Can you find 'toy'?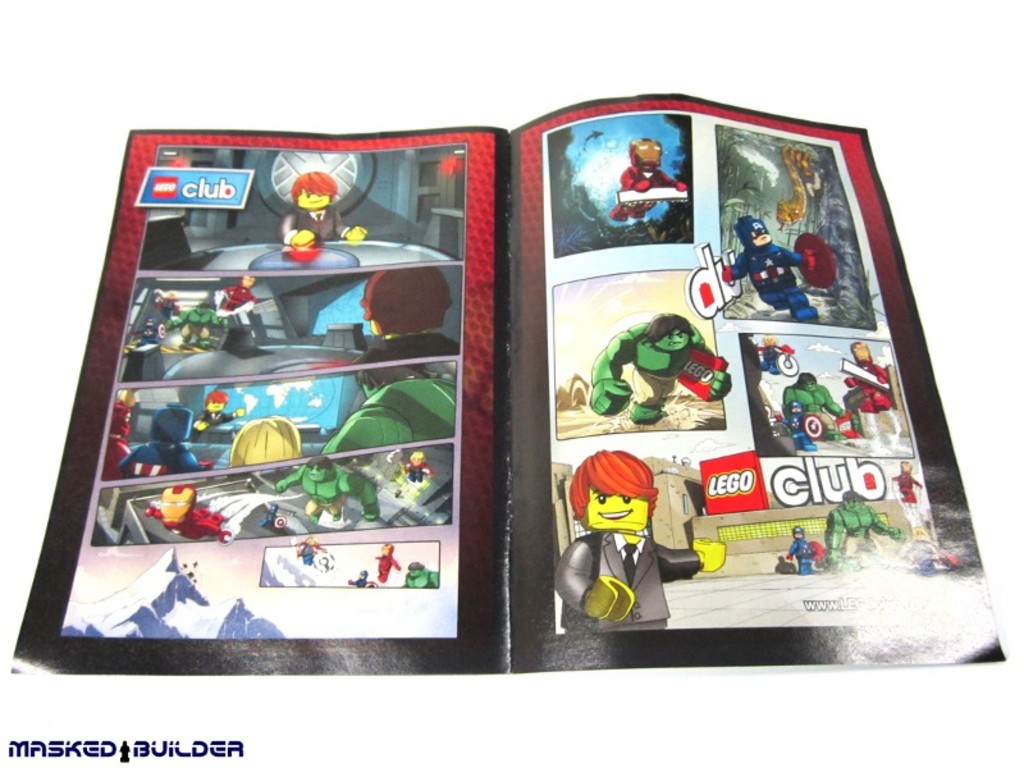
Yes, bounding box: <box>370,543,402,581</box>.
